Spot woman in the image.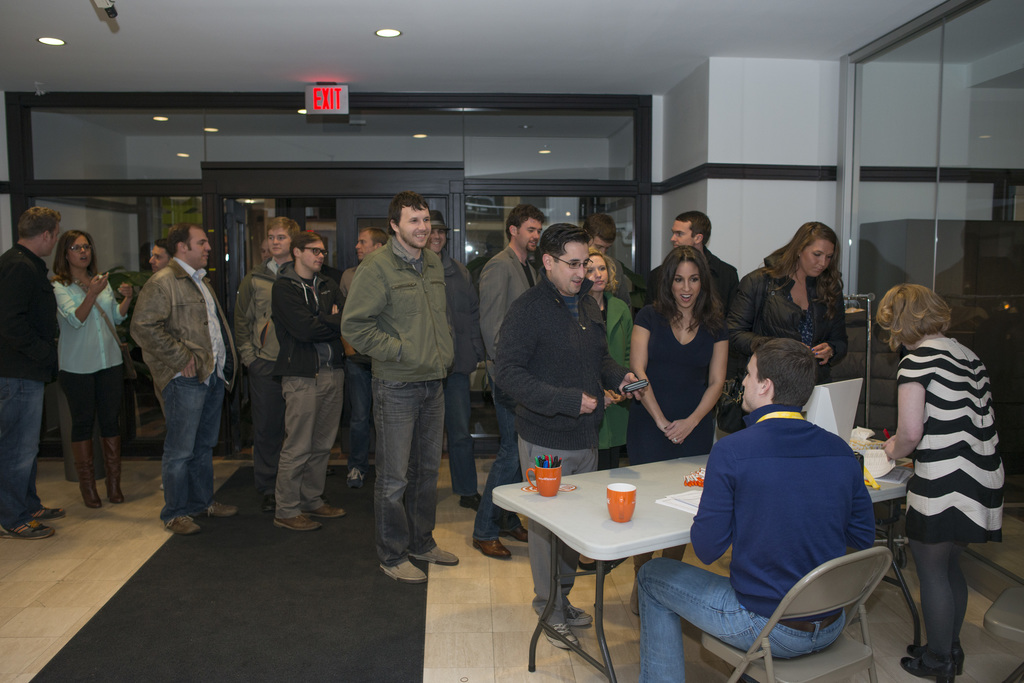
woman found at detection(51, 230, 135, 508).
